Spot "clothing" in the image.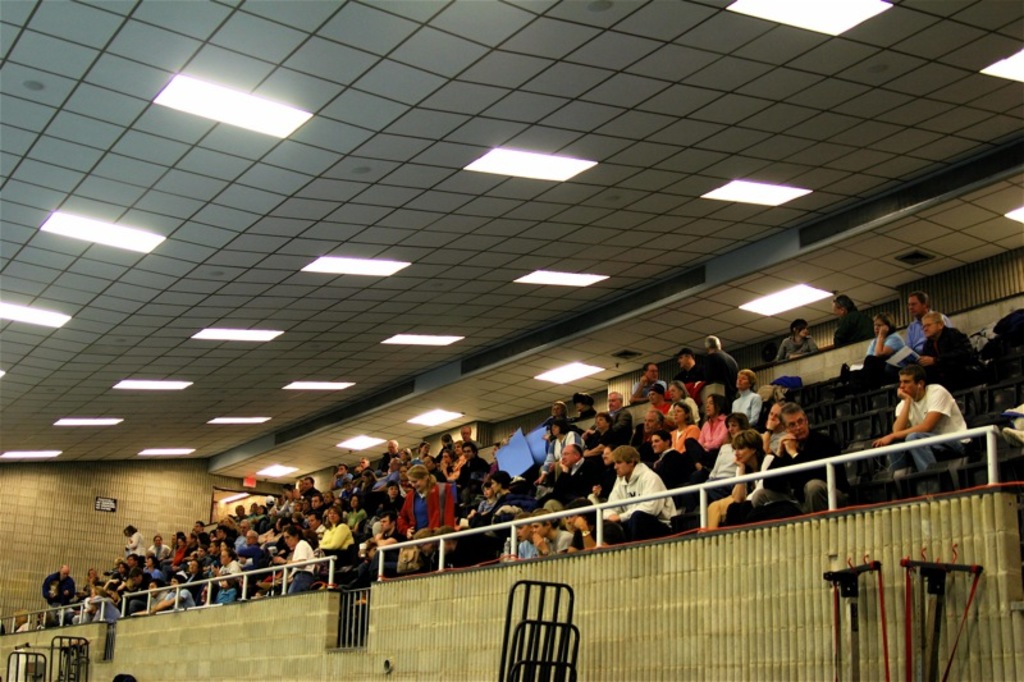
"clothing" found at <bbox>278, 541, 311, 580</bbox>.
